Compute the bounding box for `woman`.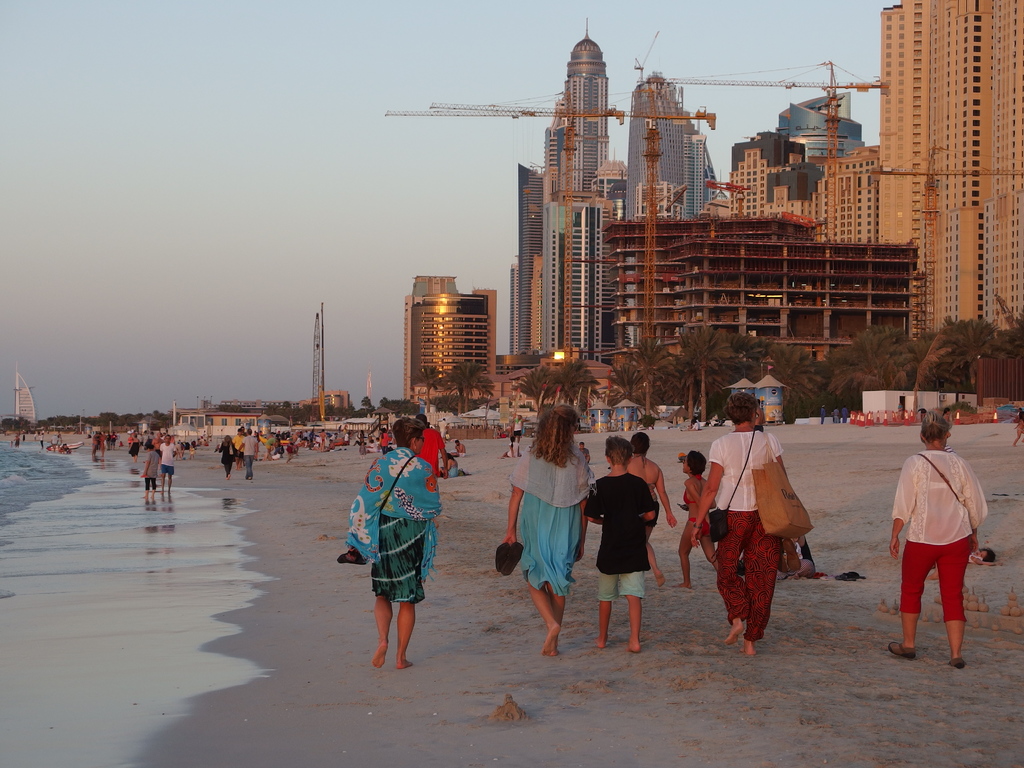
x1=692 y1=388 x2=789 y2=653.
